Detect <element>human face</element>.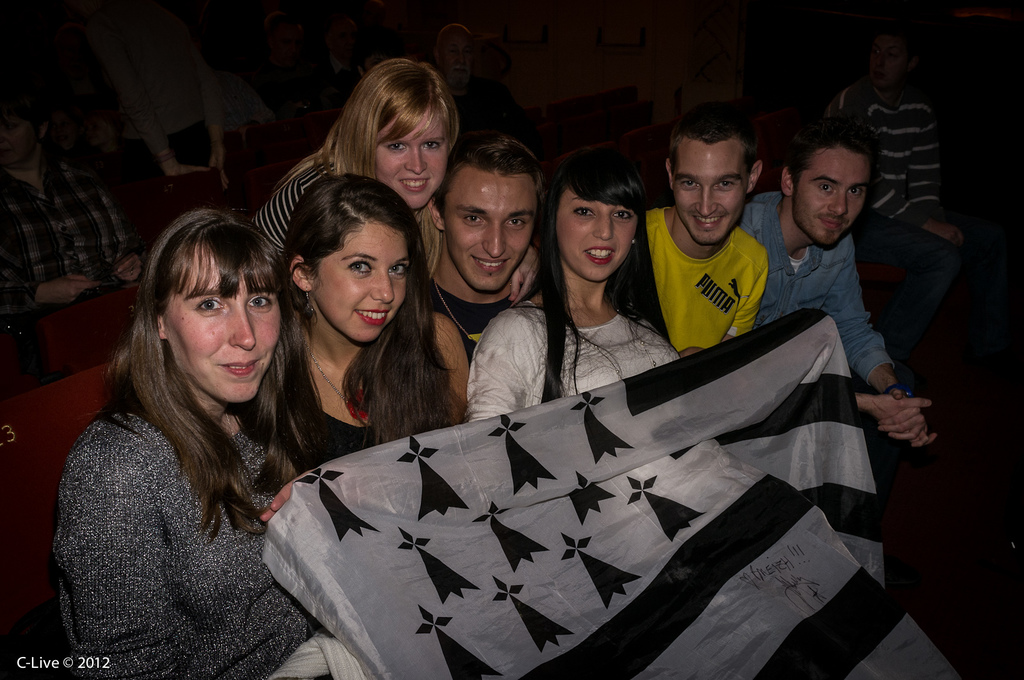
Detected at [376, 113, 447, 209].
